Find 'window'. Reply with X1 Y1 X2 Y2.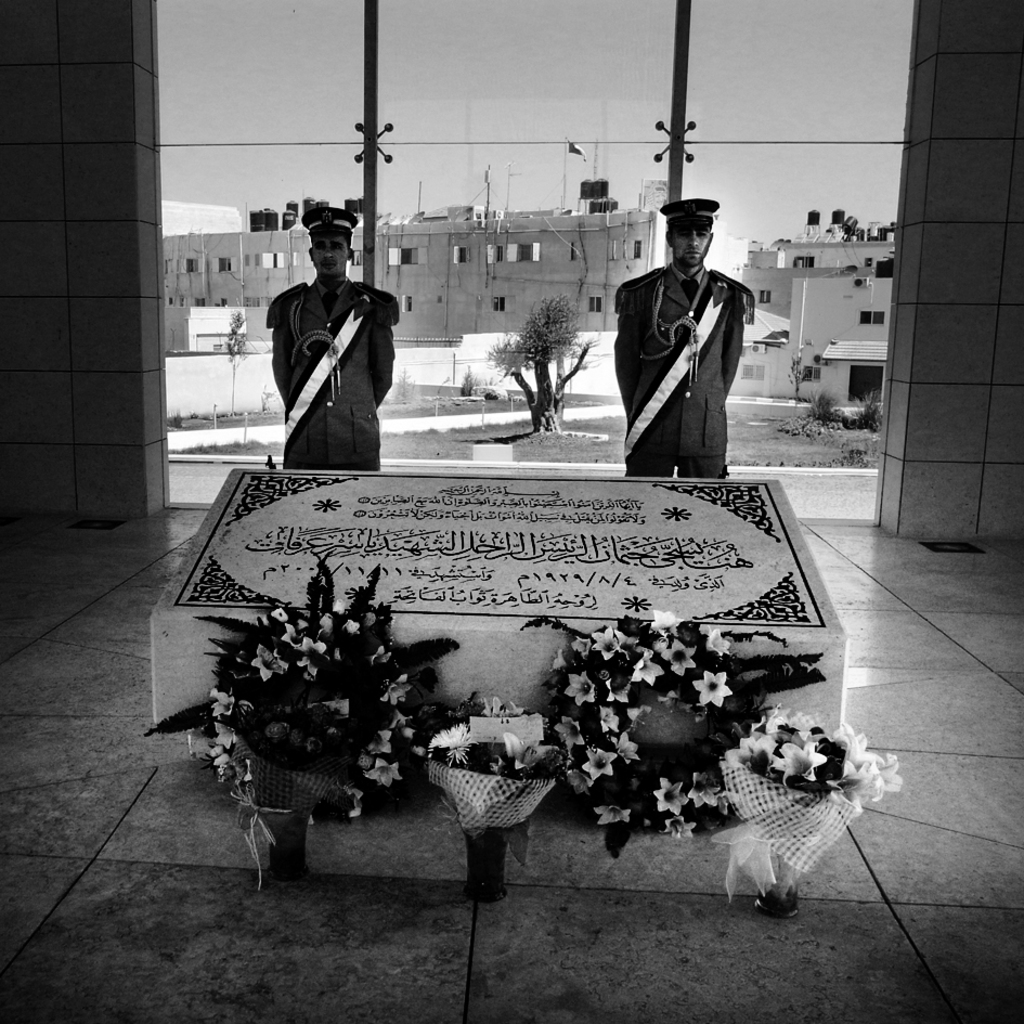
484 245 506 262.
